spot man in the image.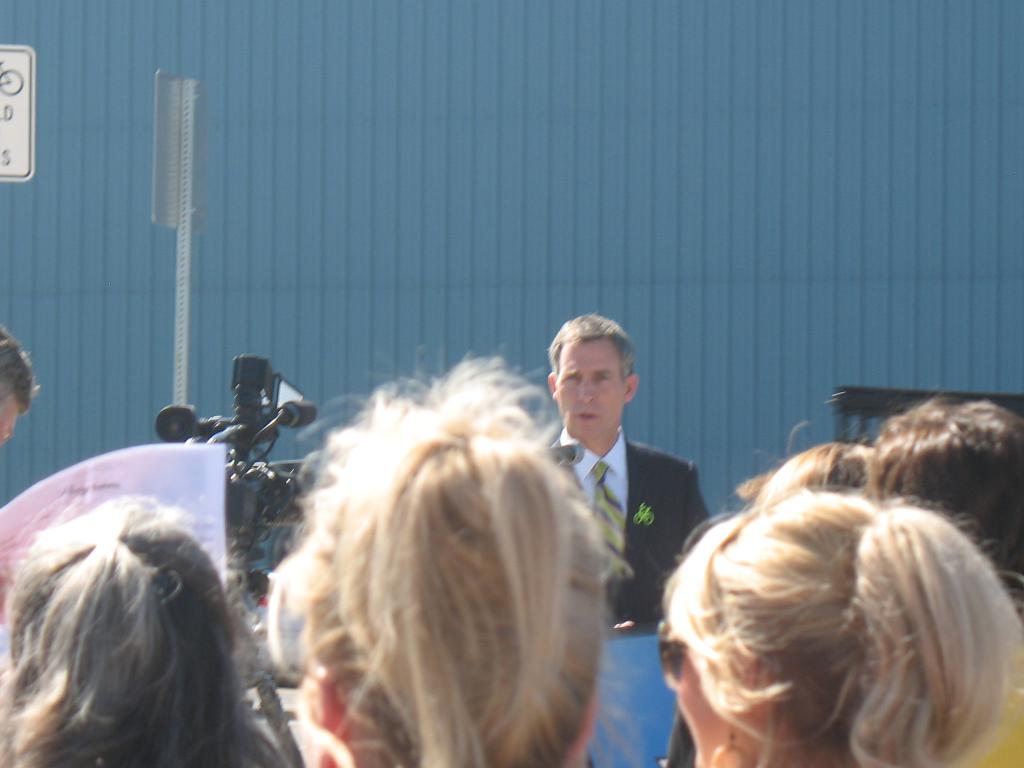
man found at 0, 323, 35, 451.
